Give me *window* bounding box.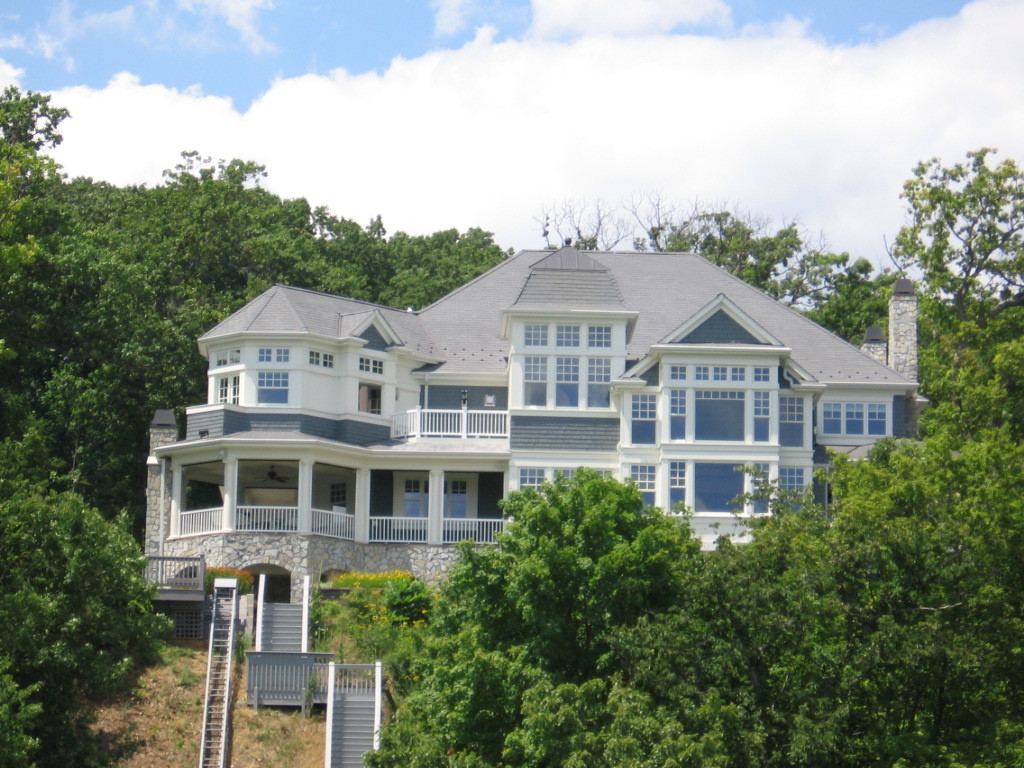
pyautogui.locateOnScreen(586, 357, 607, 385).
